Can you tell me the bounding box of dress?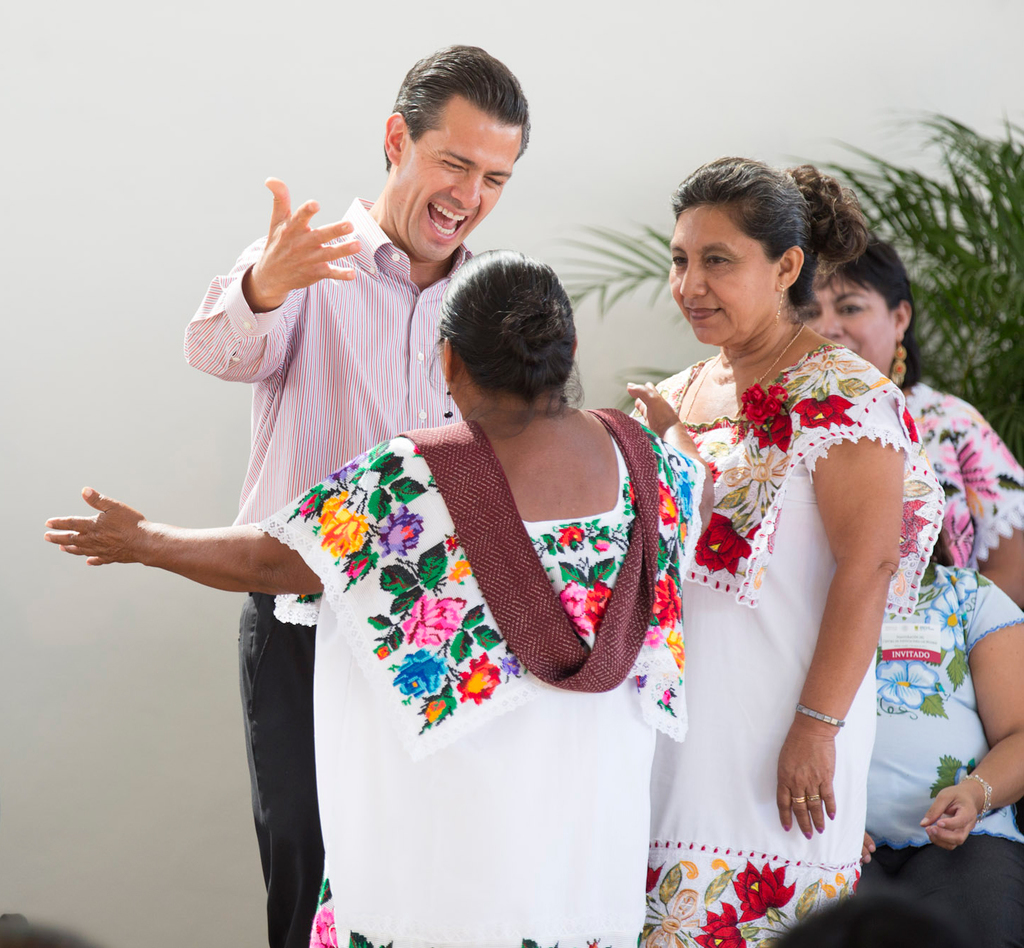
x1=627, y1=343, x2=915, y2=947.
